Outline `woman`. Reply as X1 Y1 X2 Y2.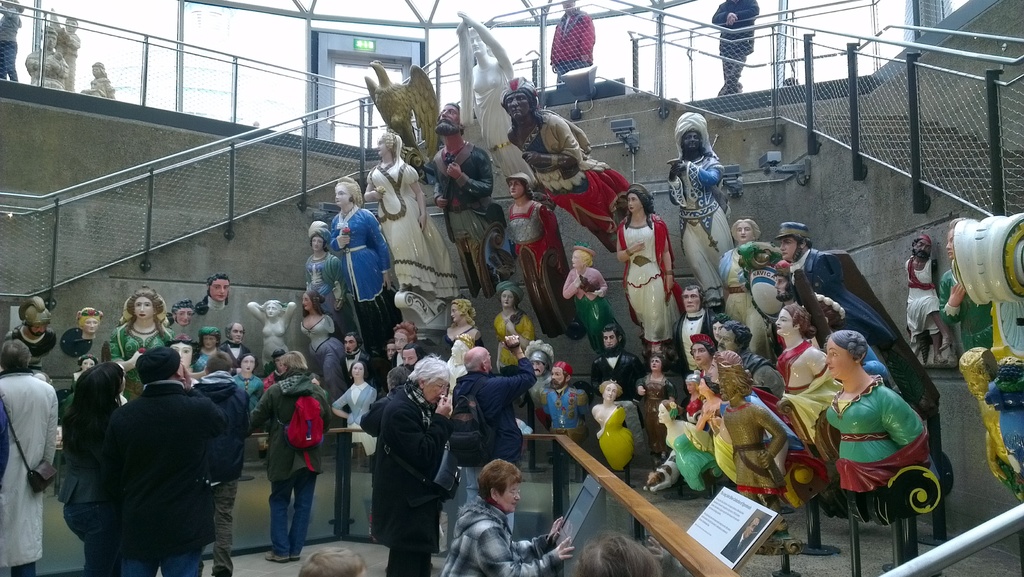
301 215 365 349.
